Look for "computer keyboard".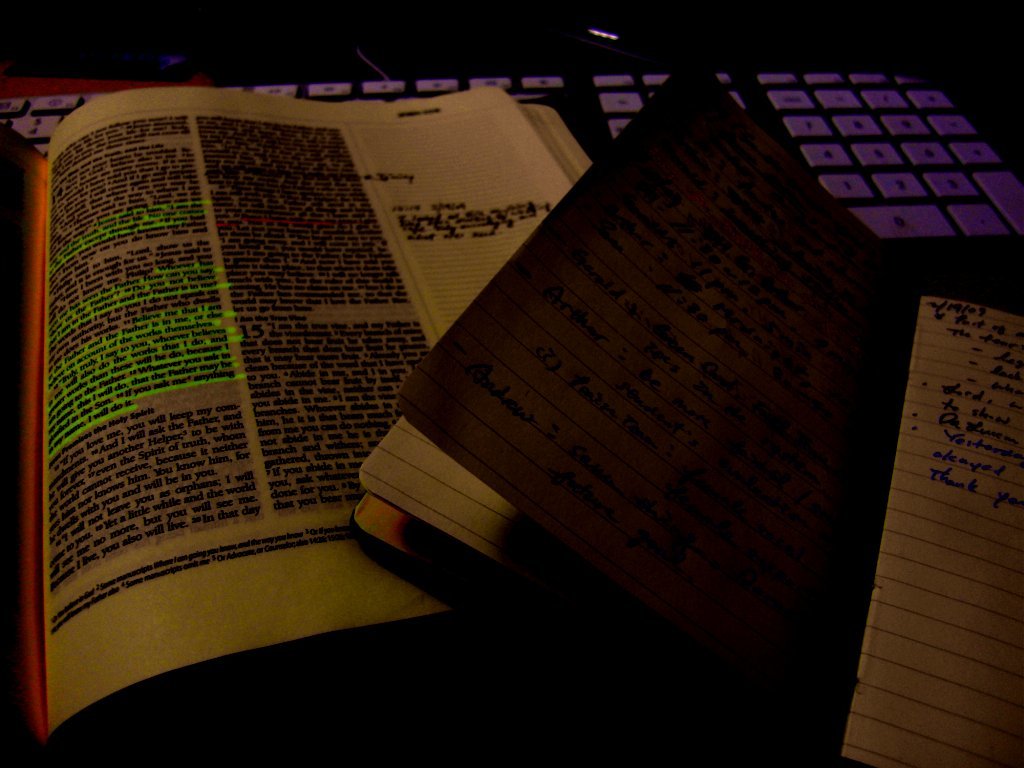
Found: rect(2, 77, 1023, 254).
